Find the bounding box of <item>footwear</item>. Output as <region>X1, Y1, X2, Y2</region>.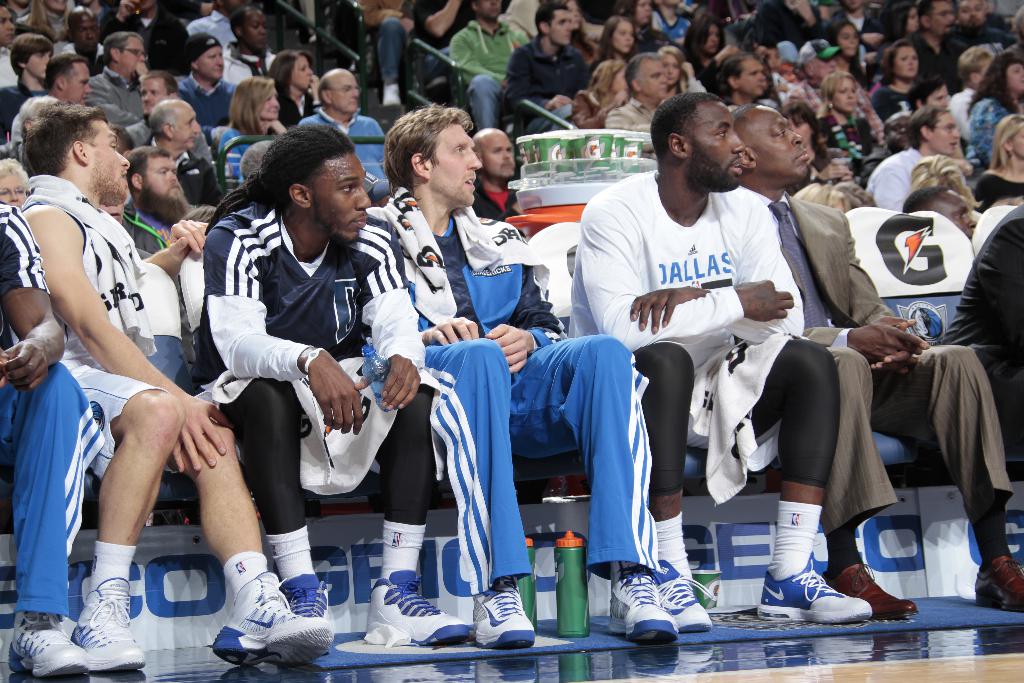
<region>278, 573, 333, 619</region>.
